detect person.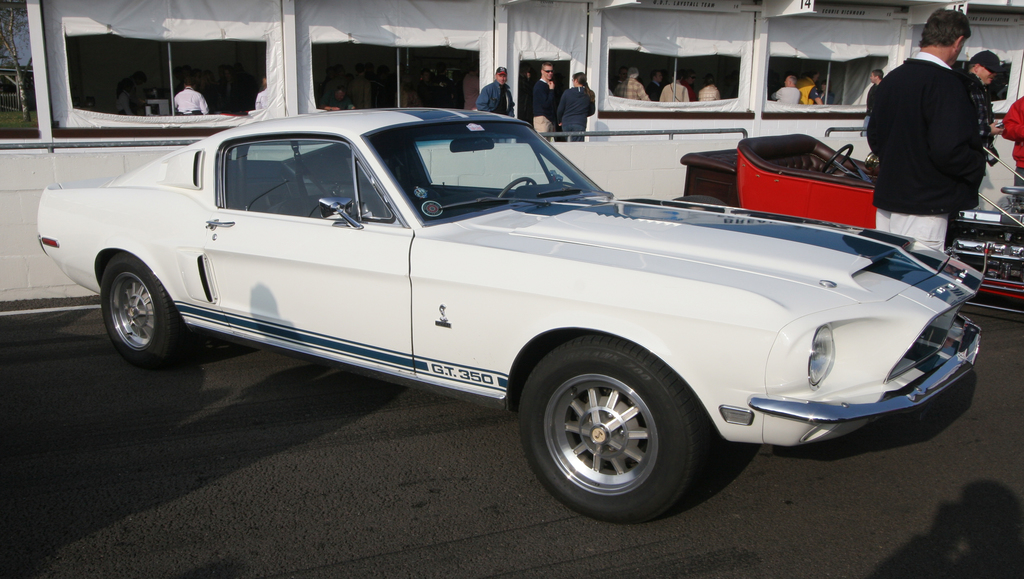
Detected at detection(862, 6, 982, 257).
